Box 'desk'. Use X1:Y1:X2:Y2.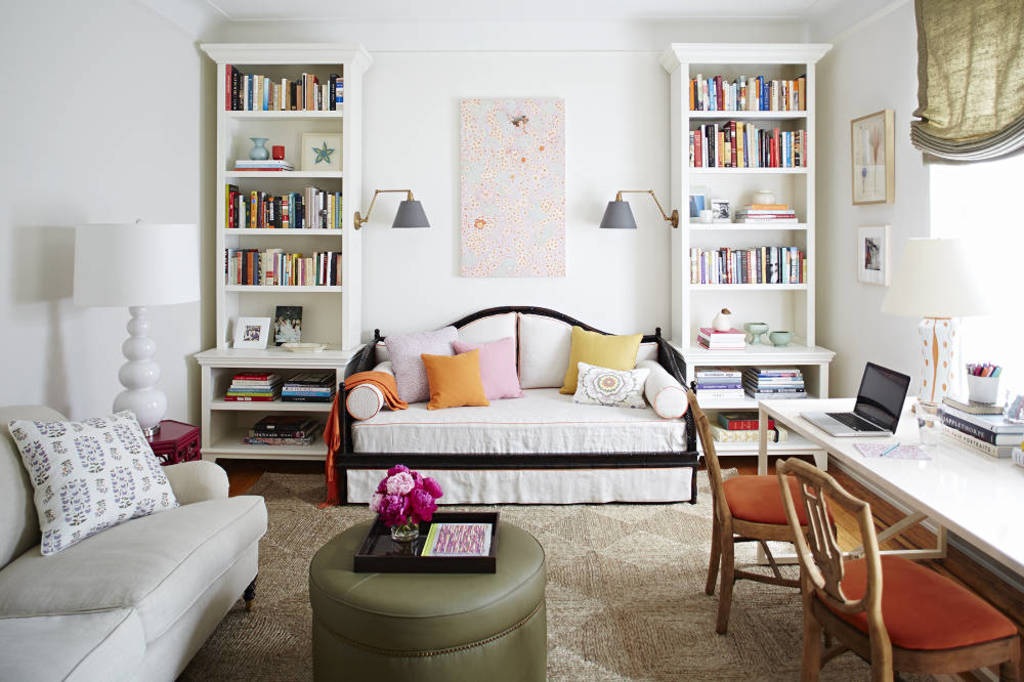
733:380:998:677.
